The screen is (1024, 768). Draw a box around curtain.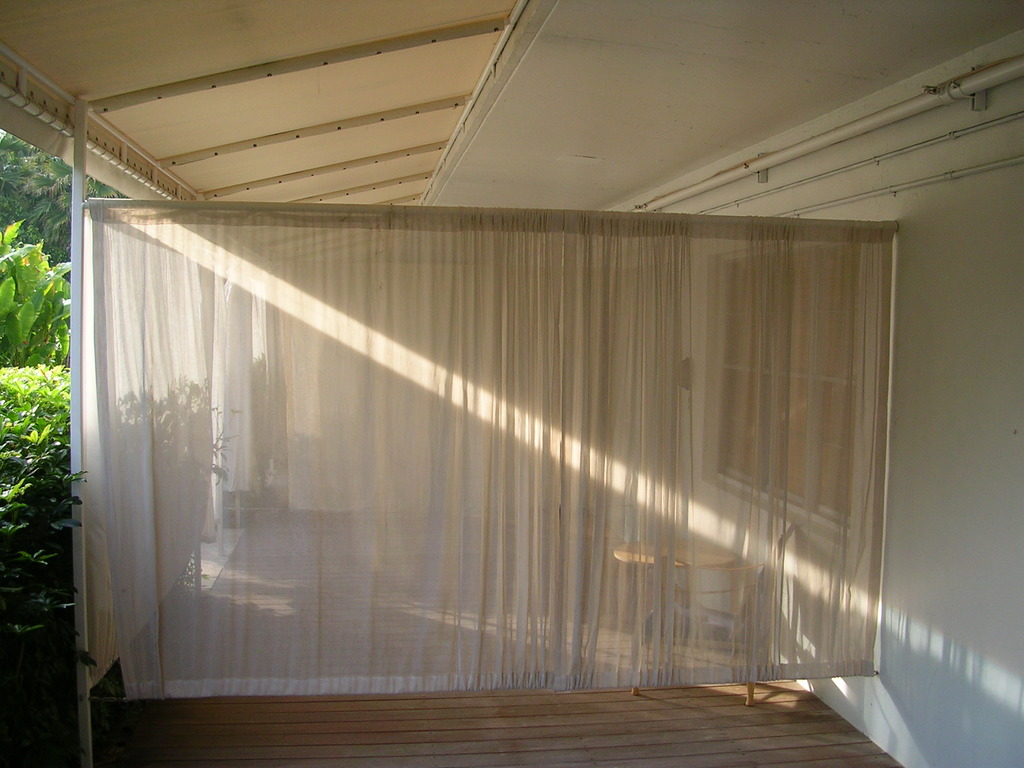
x1=83, y1=198, x2=218, y2=692.
